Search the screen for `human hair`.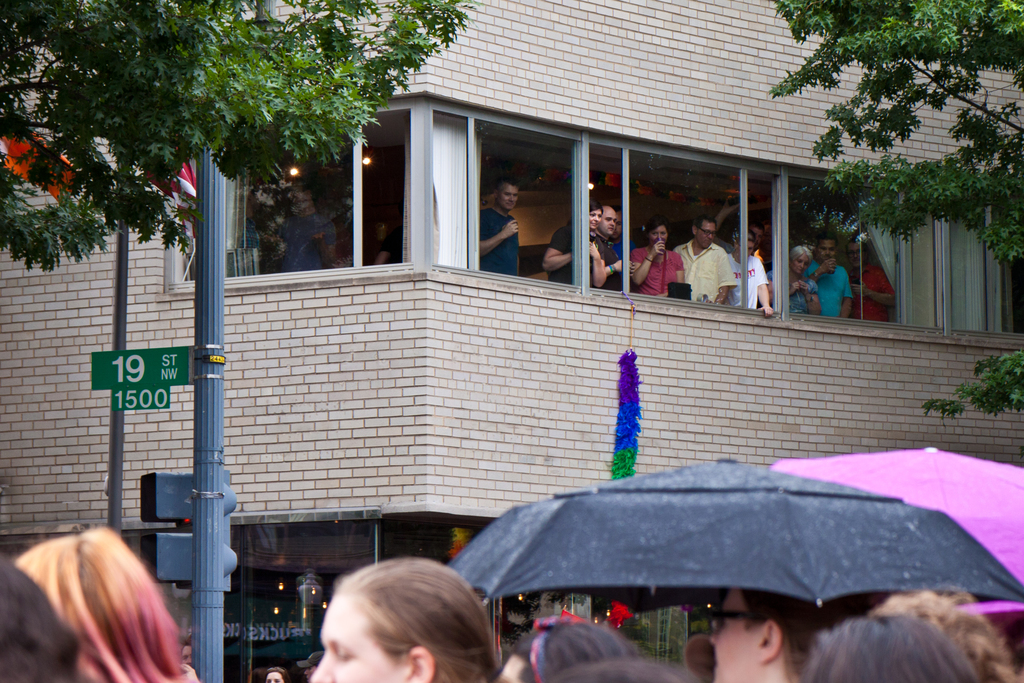
Found at bbox=(813, 229, 834, 244).
